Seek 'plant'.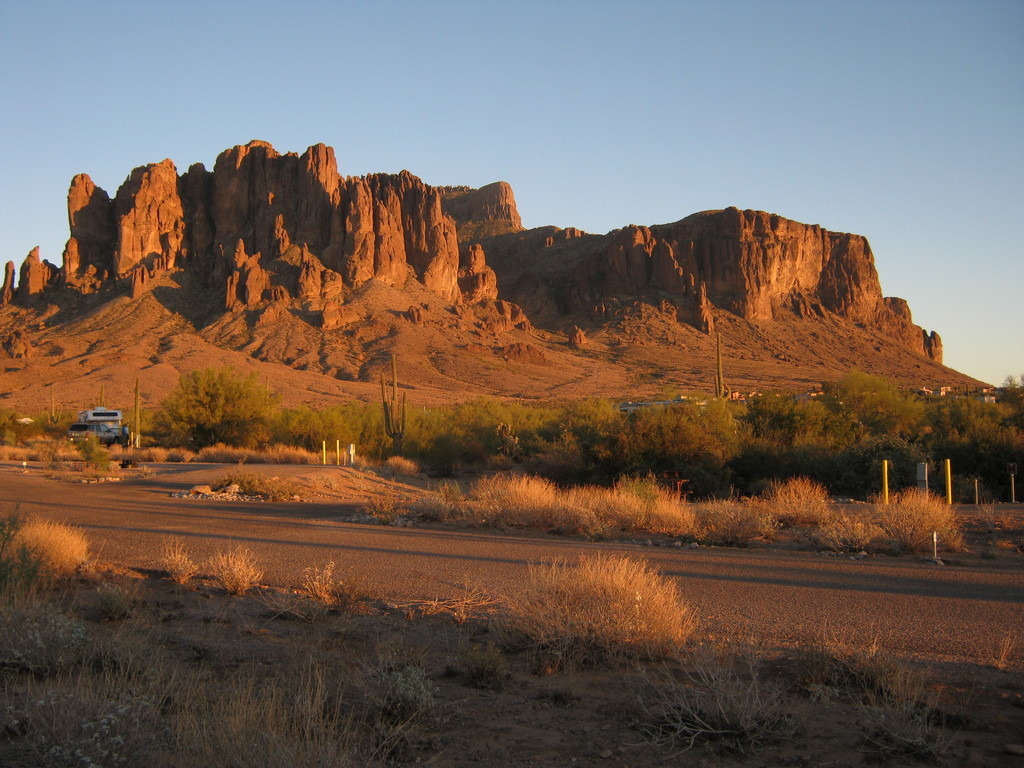
<region>282, 367, 1023, 516</region>.
